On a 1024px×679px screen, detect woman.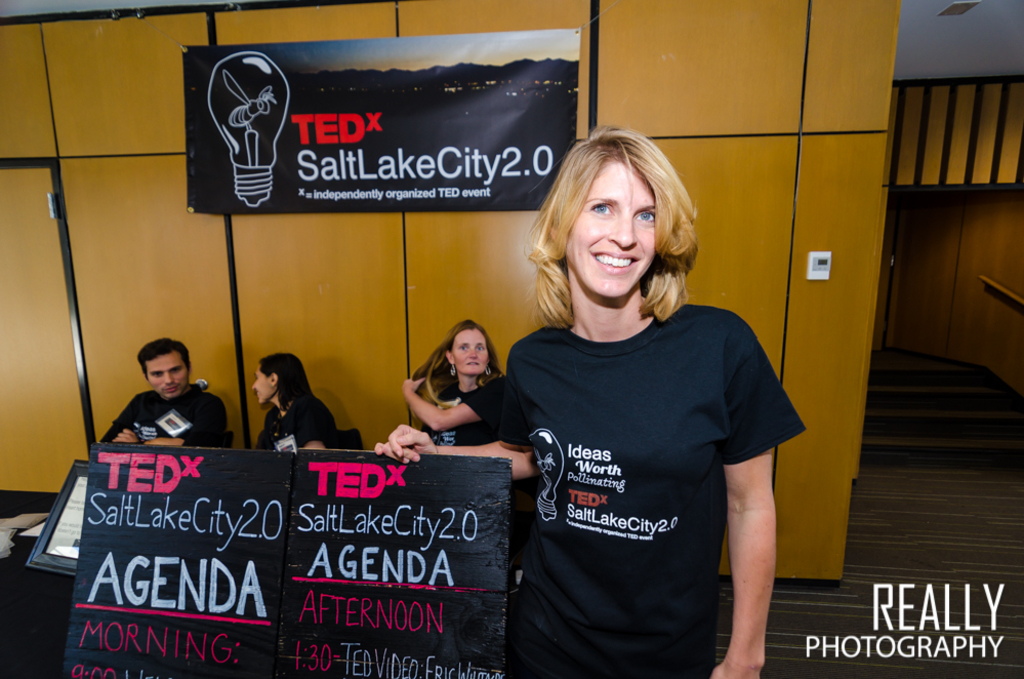
x1=365 y1=122 x2=805 y2=678.
